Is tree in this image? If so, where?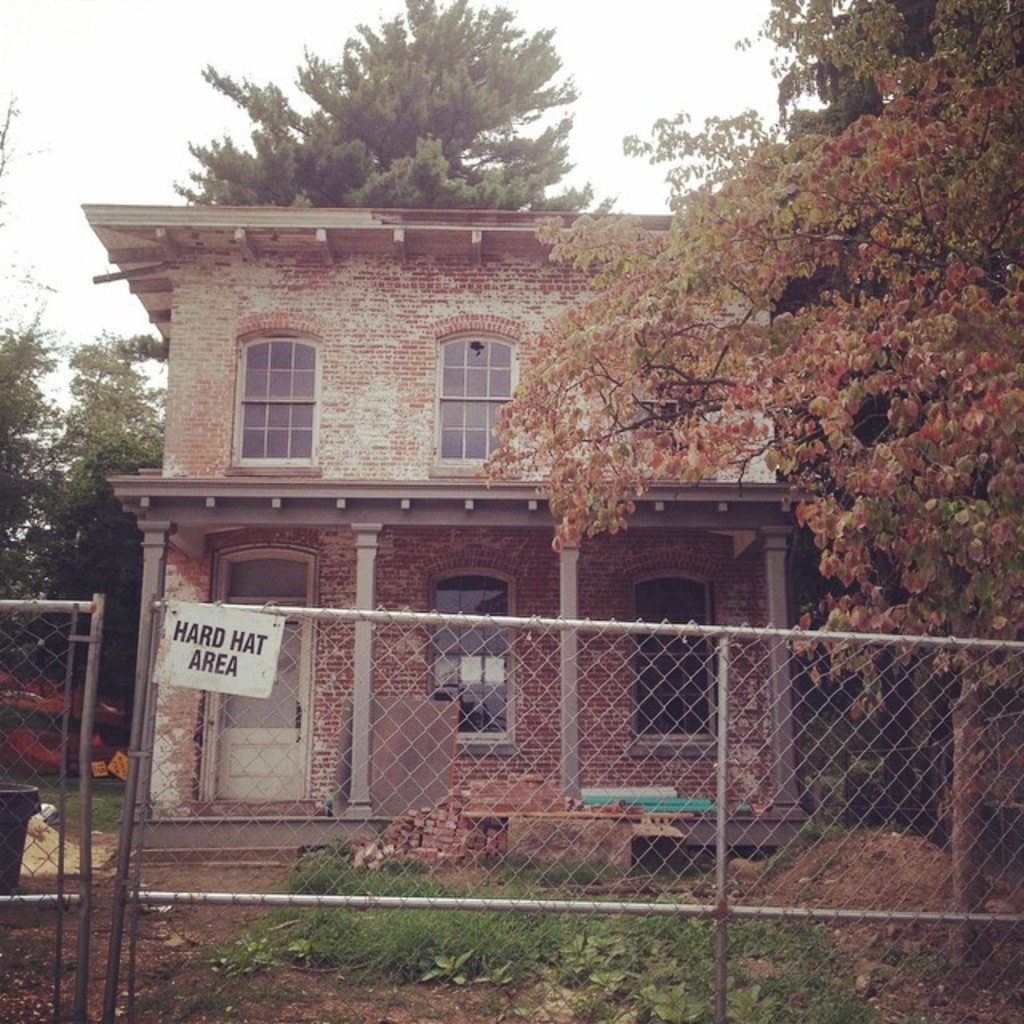
Yes, at select_region(107, 0, 624, 366).
